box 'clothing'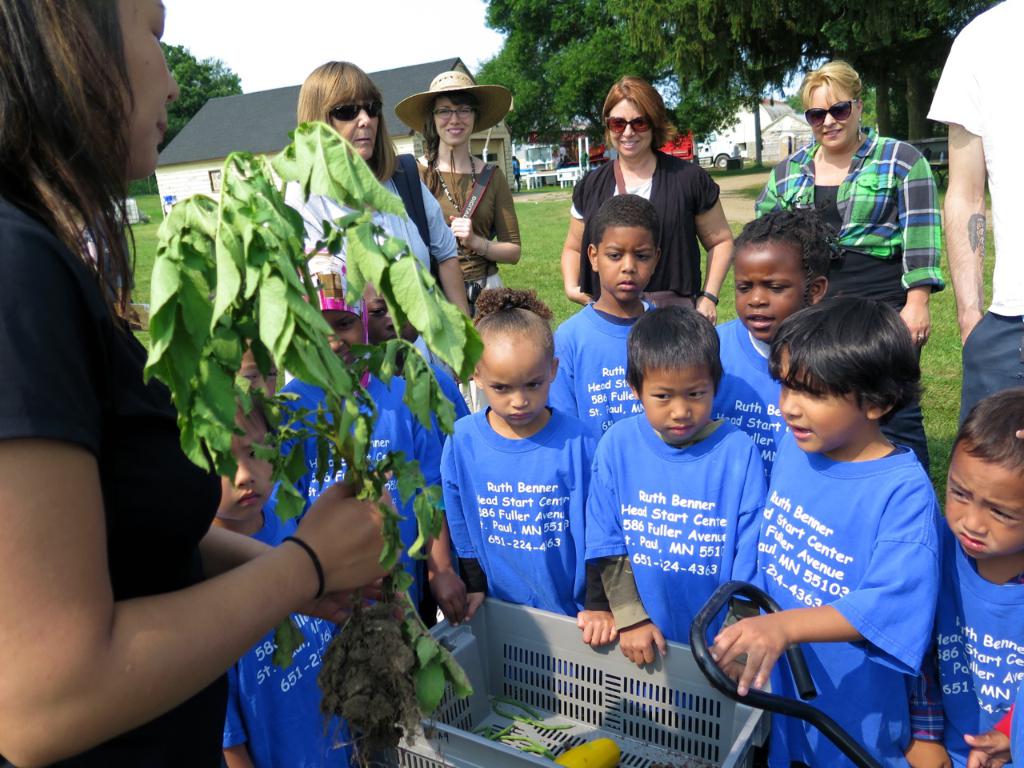
(x1=286, y1=169, x2=464, y2=362)
